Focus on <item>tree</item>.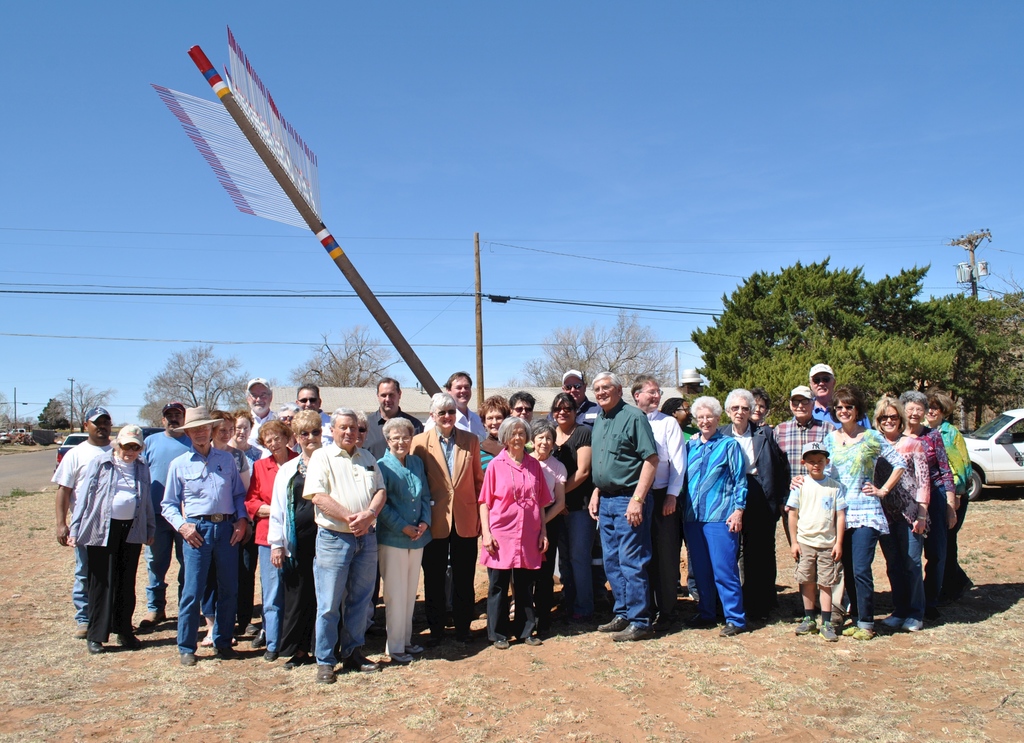
Focused at (x1=287, y1=328, x2=372, y2=423).
